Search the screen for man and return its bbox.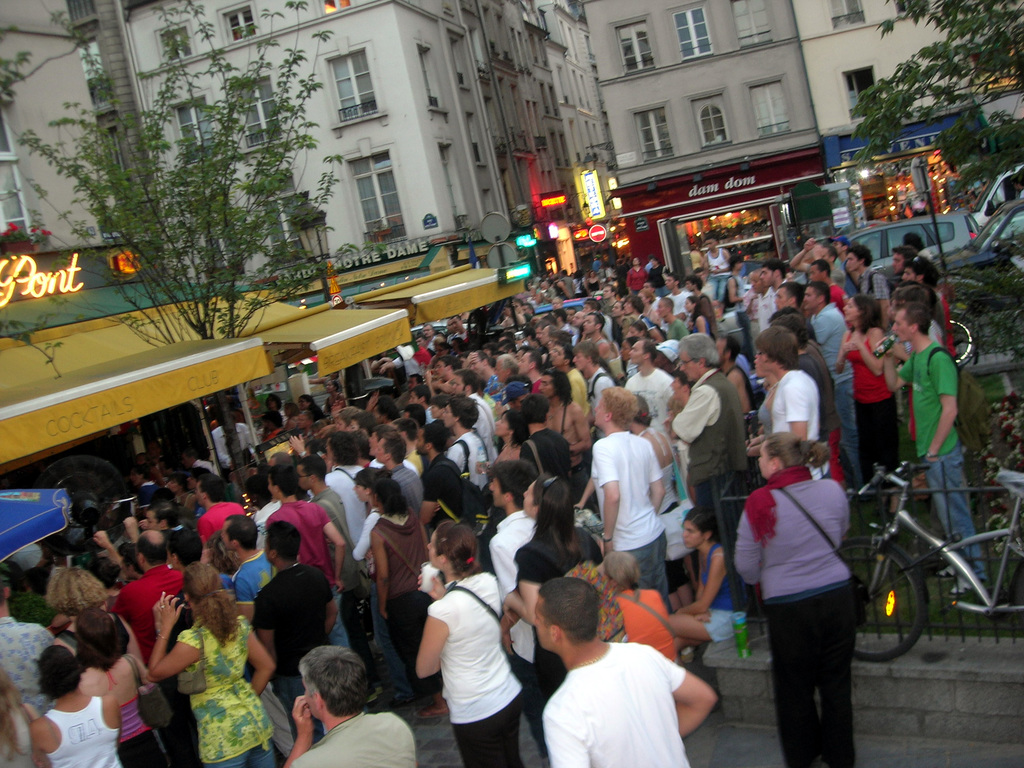
Found: rect(707, 237, 737, 305).
